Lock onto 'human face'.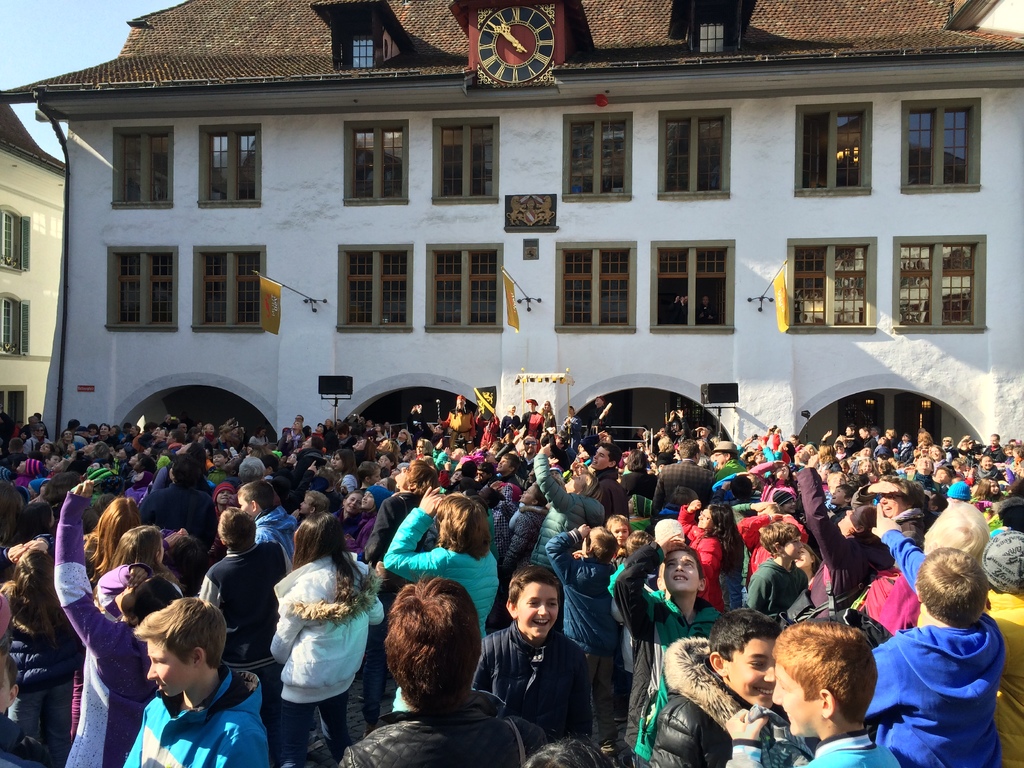
Locked: locate(513, 581, 563, 642).
